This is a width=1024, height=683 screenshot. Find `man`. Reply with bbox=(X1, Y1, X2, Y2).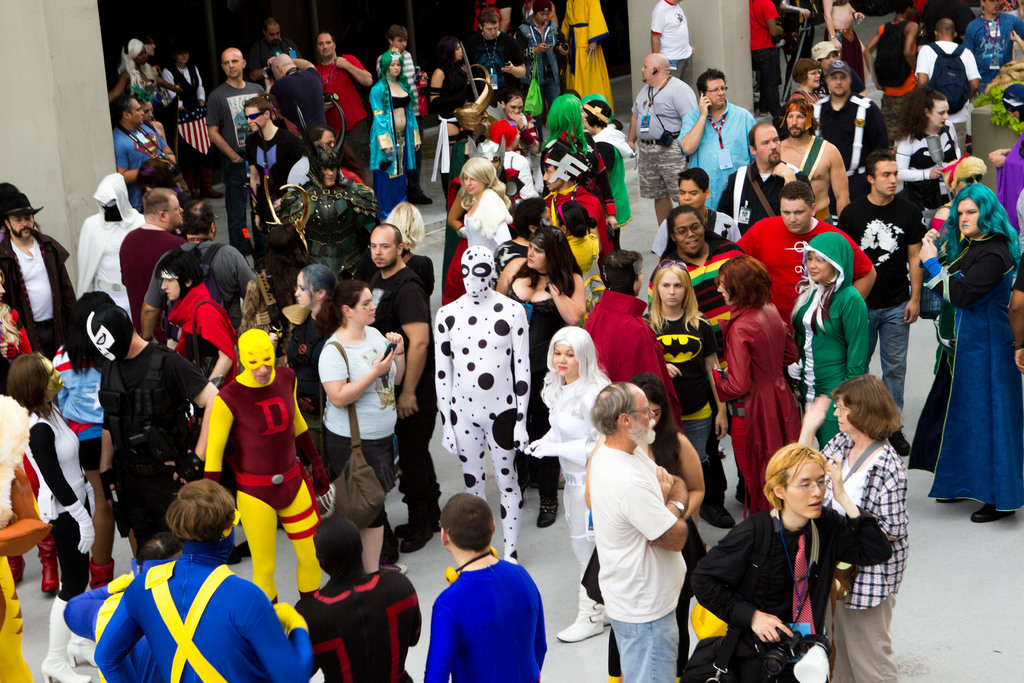
bbox=(314, 31, 376, 171).
